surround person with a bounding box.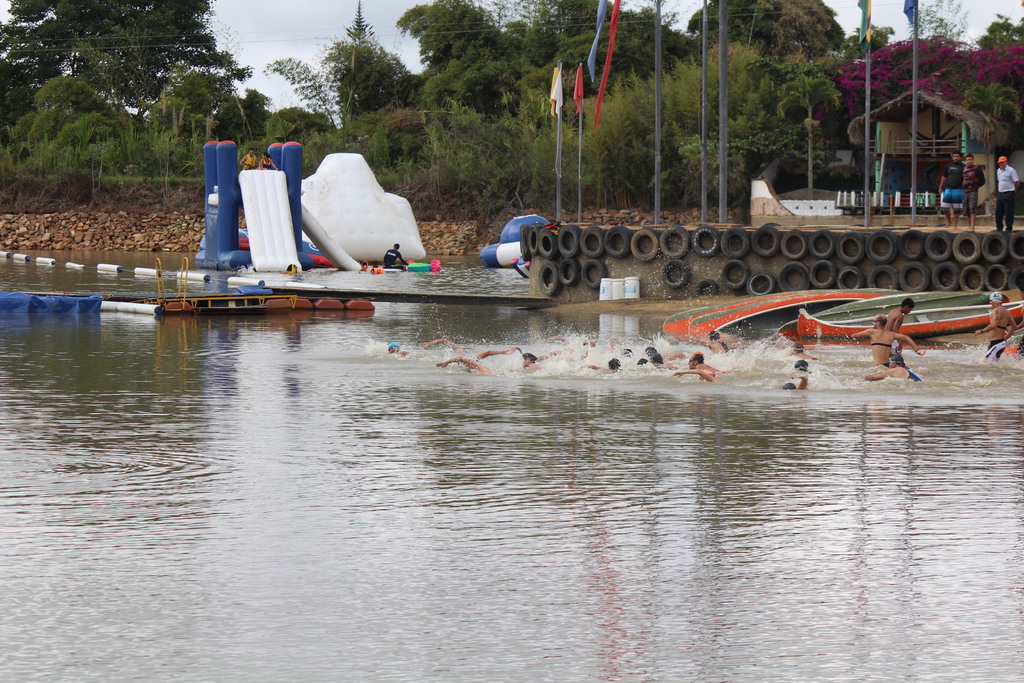
[996,156,1022,233].
